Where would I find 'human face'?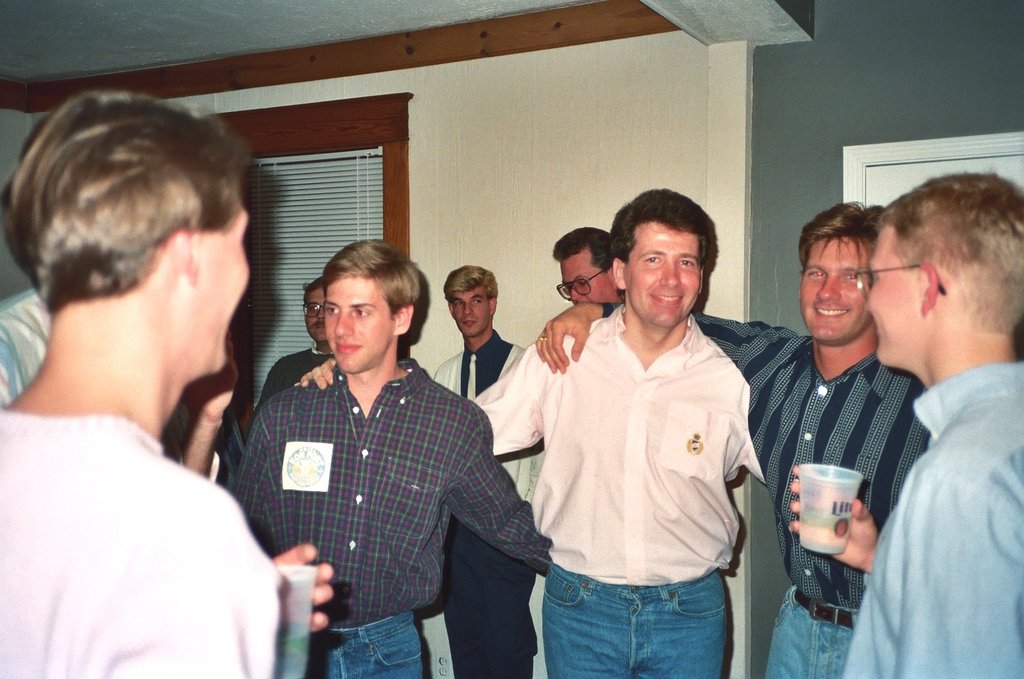
At [left=800, top=236, right=874, bottom=348].
